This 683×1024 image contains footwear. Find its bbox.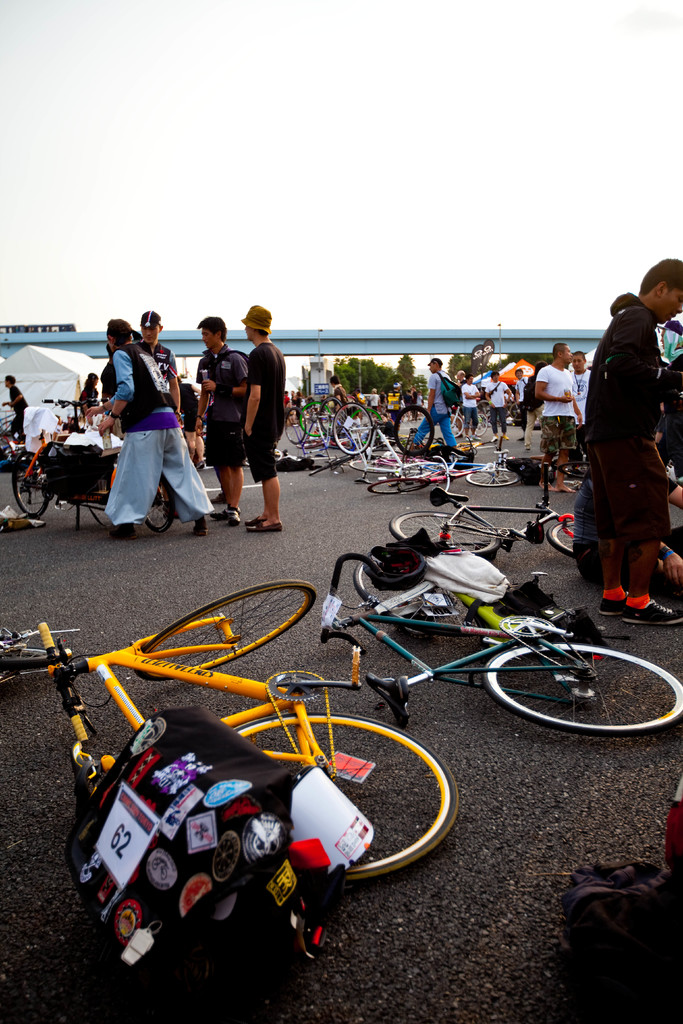
471 429 476 440.
